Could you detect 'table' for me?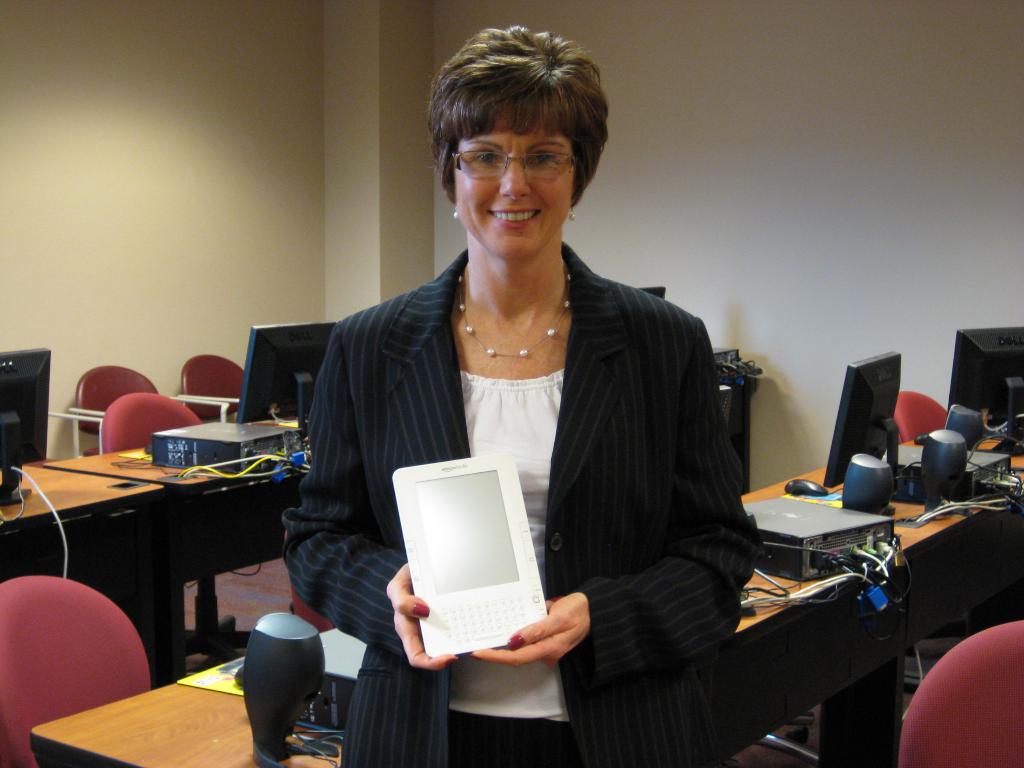
Detection result: BBox(52, 373, 305, 573).
